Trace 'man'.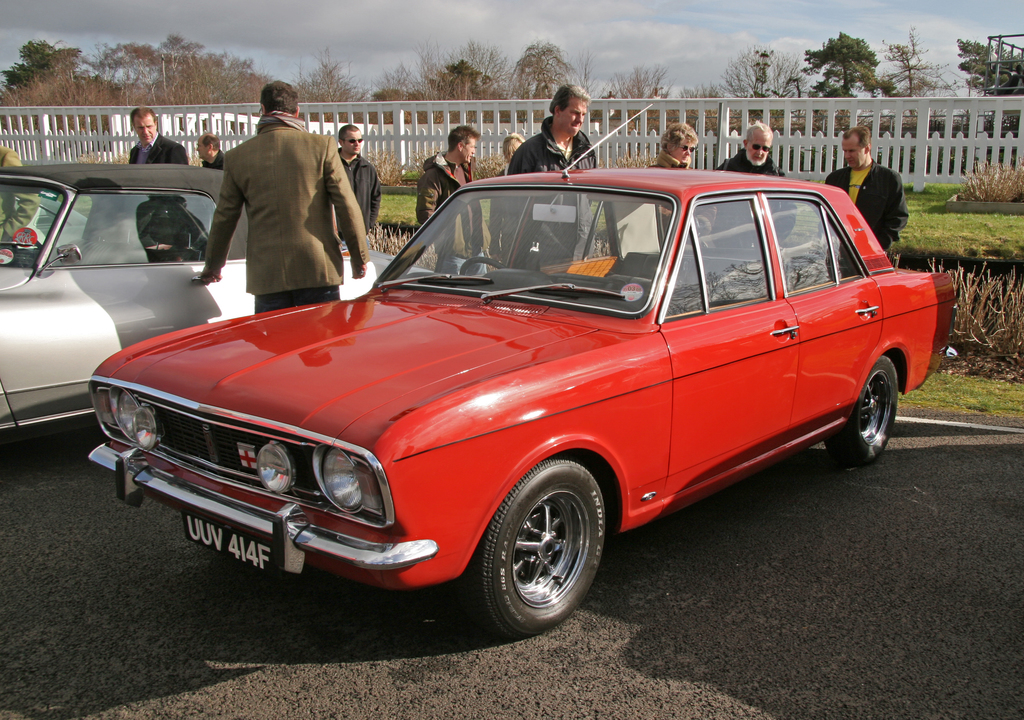
Traced to [left=824, top=126, right=908, bottom=257].
